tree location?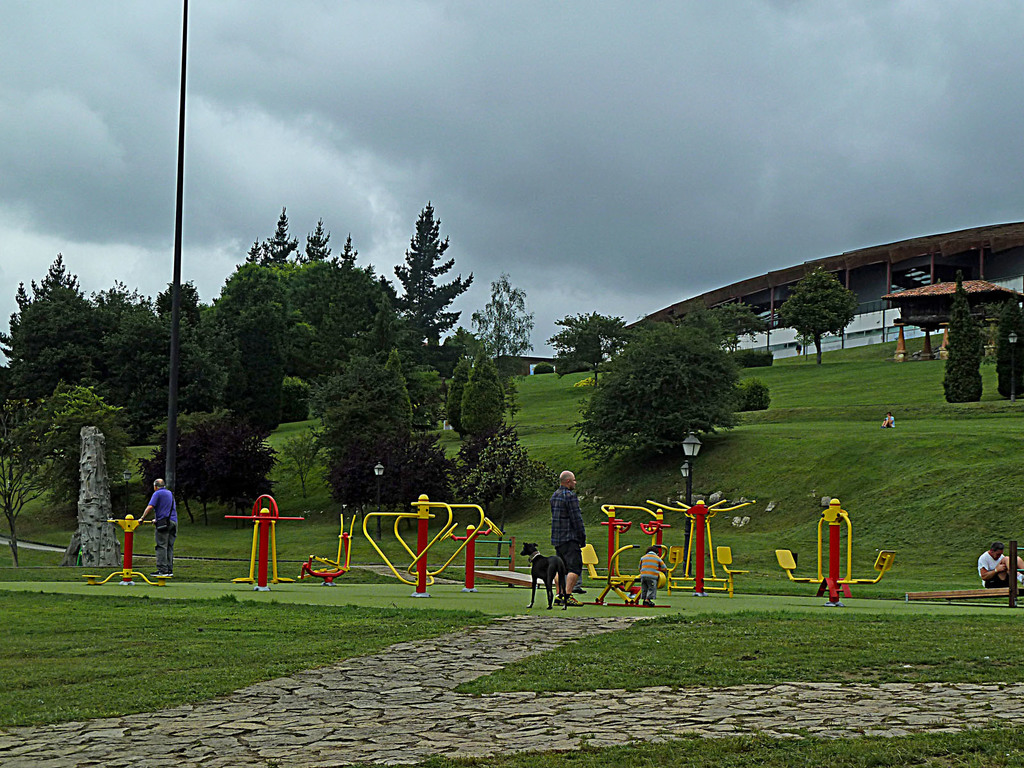
[994, 301, 1023, 397]
